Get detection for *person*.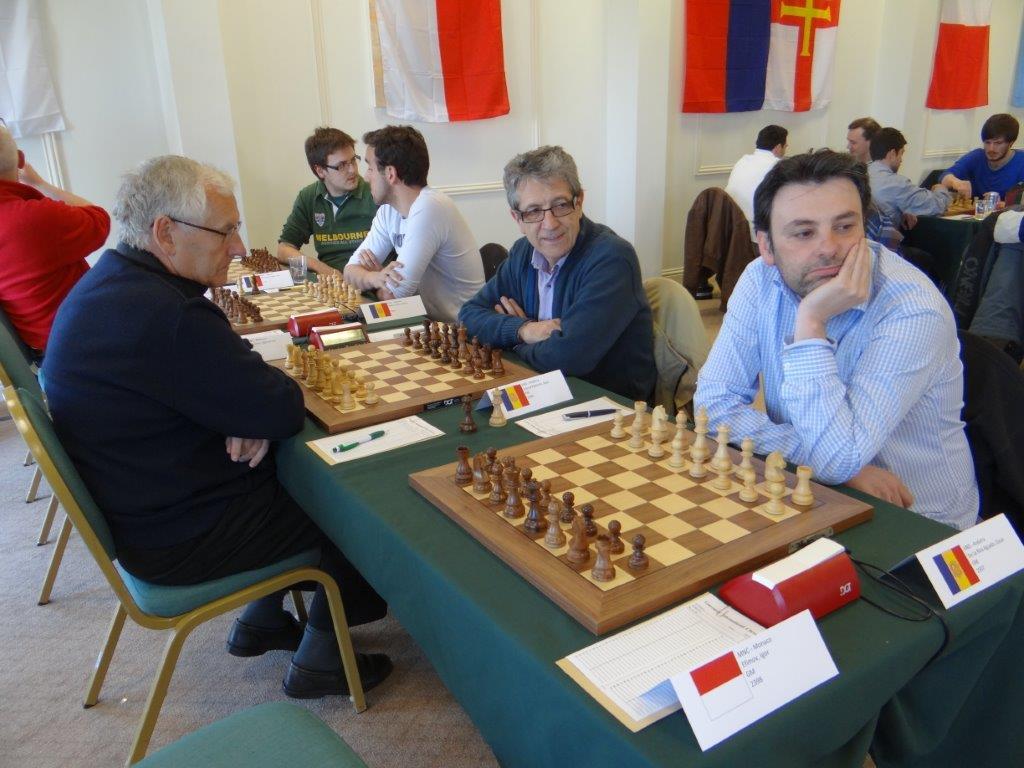
Detection: x1=0 y1=118 x2=112 y2=352.
